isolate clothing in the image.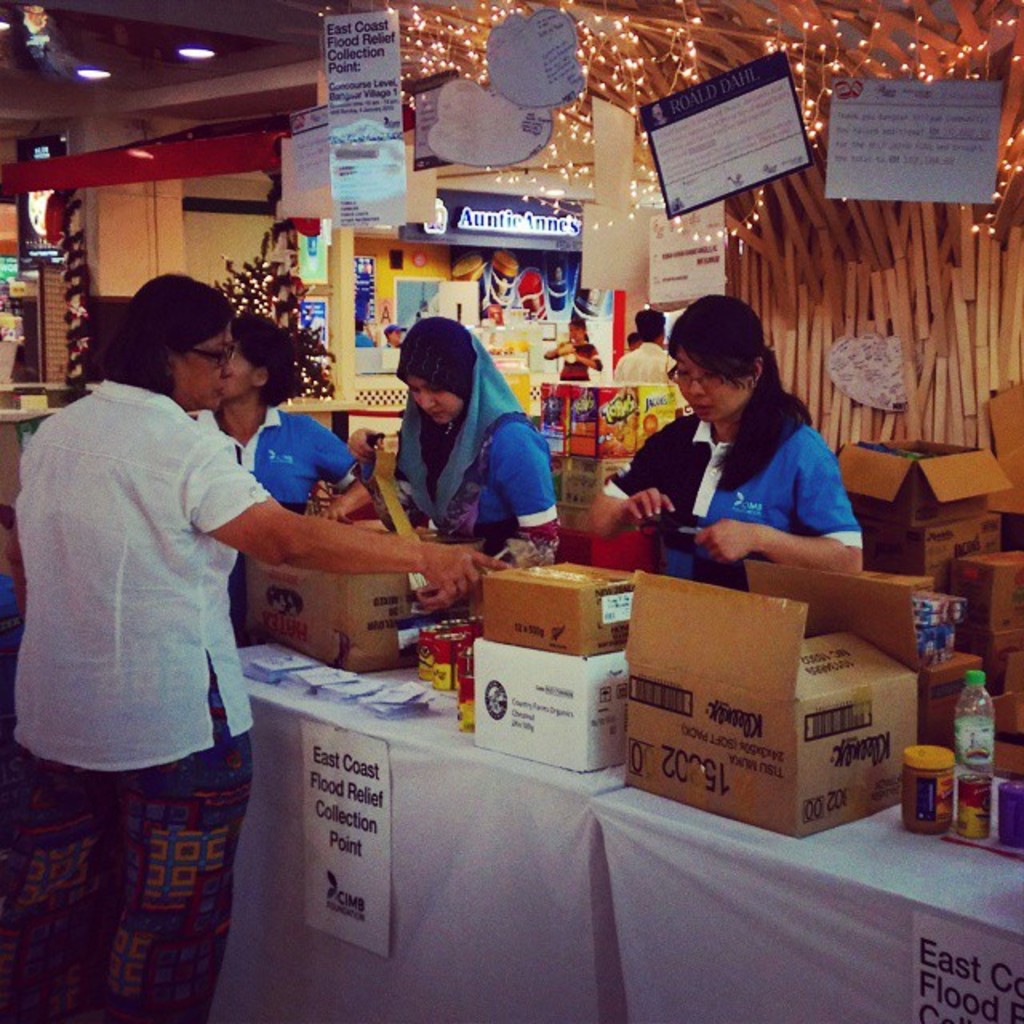
Isolated region: [606,395,864,590].
